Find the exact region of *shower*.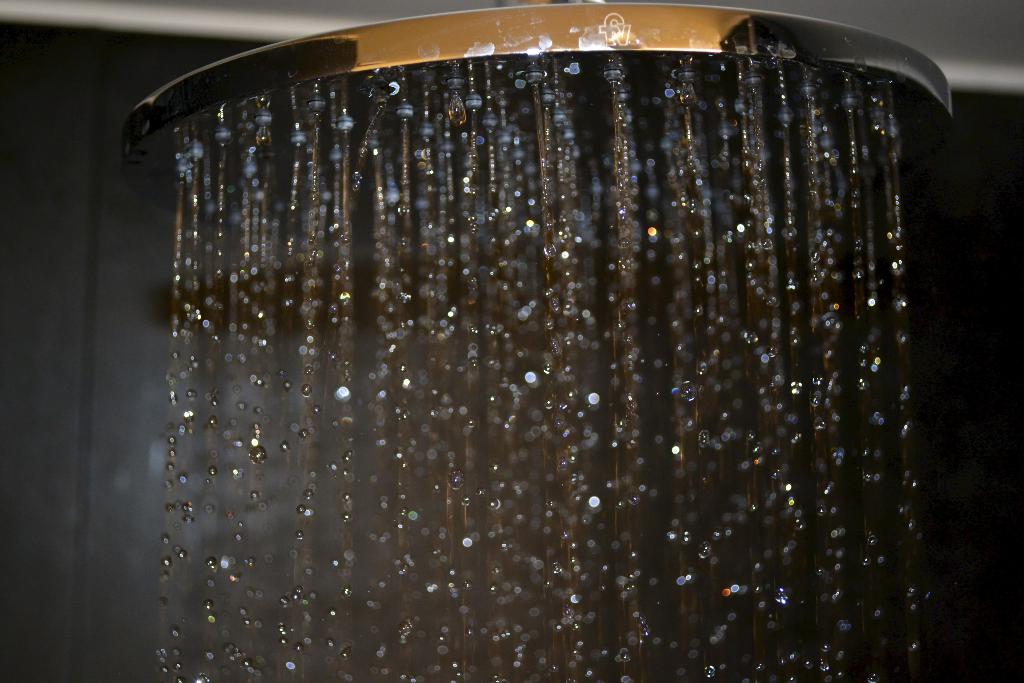
Exact region: x1=121 y1=0 x2=962 y2=210.
